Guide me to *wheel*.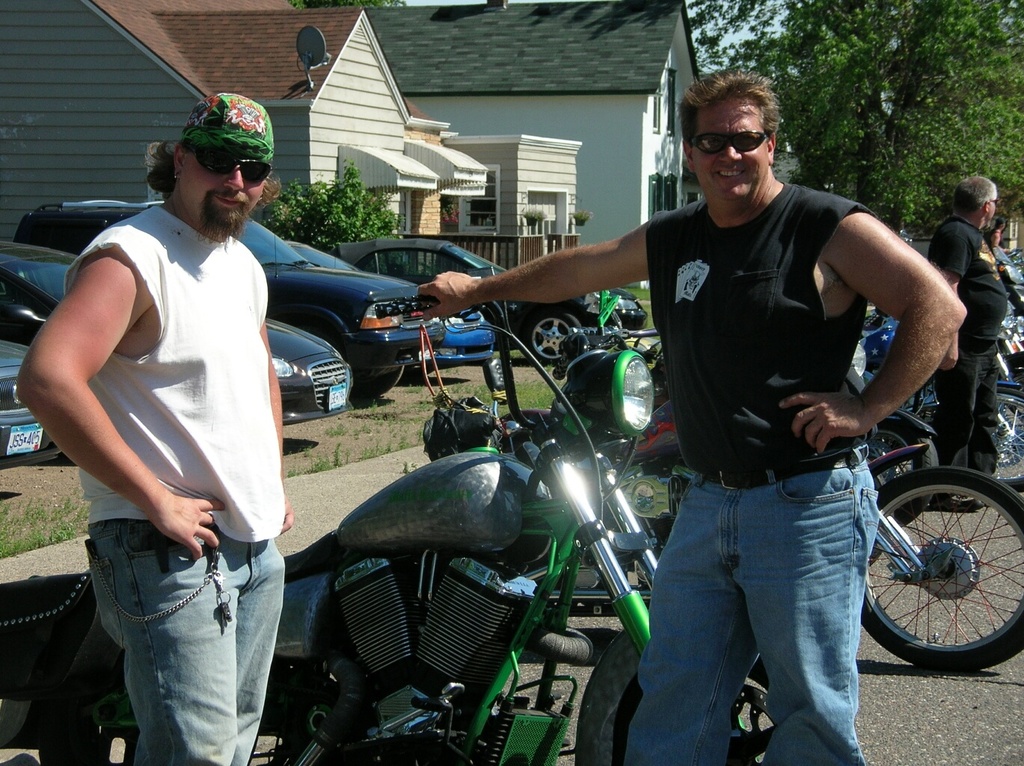
Guidance: crop(519, 315, 585, 368).
